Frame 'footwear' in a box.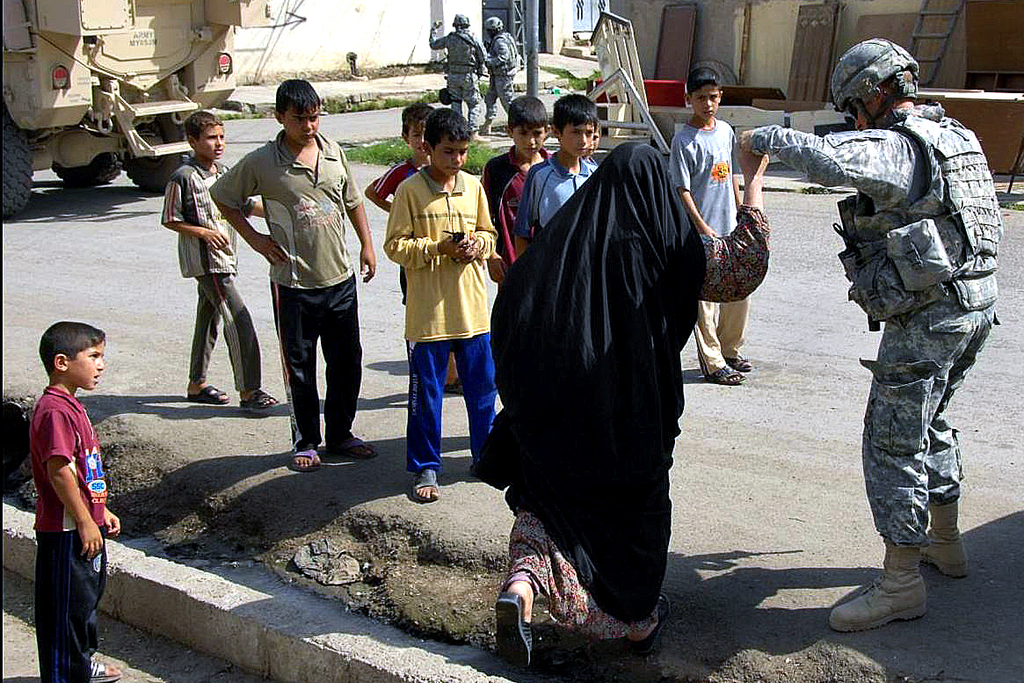
{"x1": 90, "y1": 659, "x2": 126, "y2": 682}.
